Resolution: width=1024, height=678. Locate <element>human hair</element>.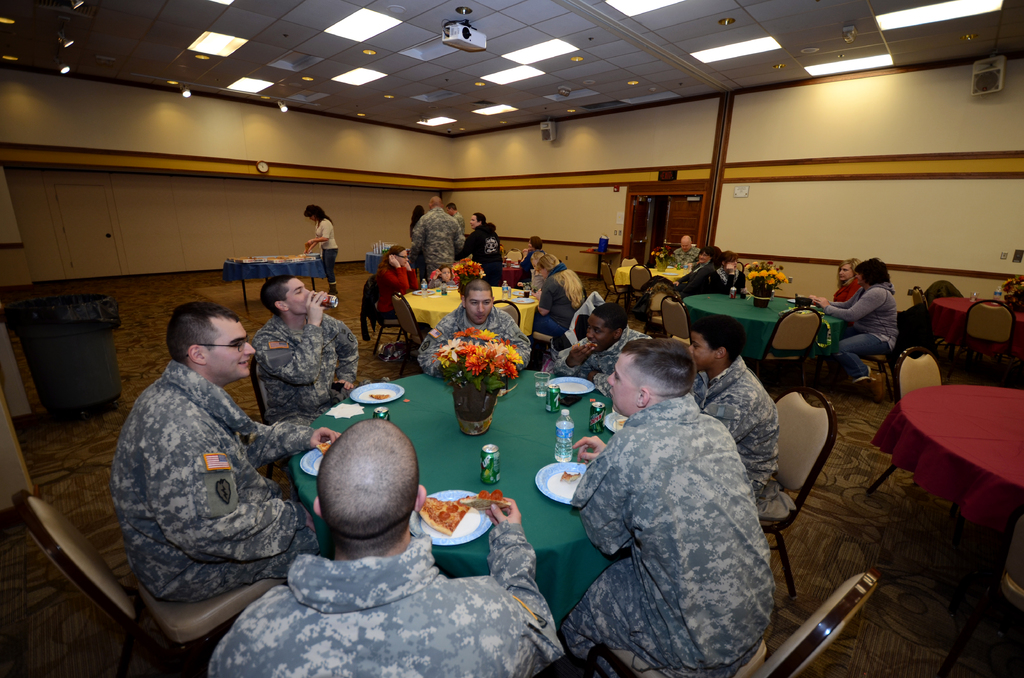
[529, 235, 541, 252].
